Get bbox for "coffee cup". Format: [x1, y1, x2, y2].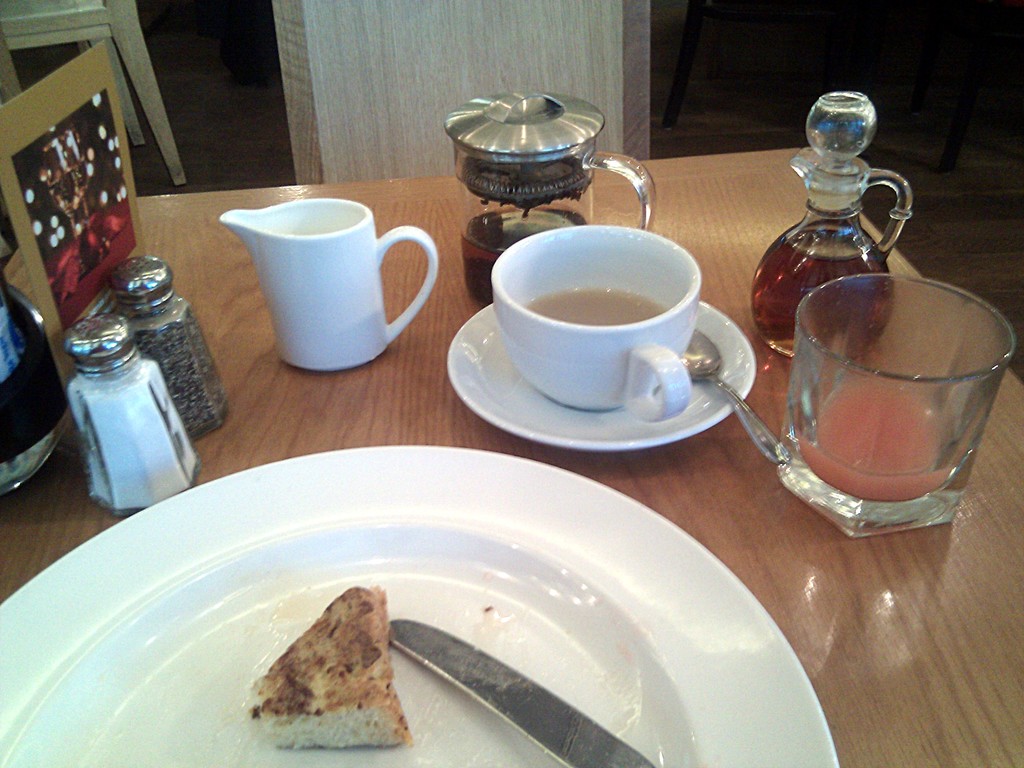
[490, 224, 705, 413].
